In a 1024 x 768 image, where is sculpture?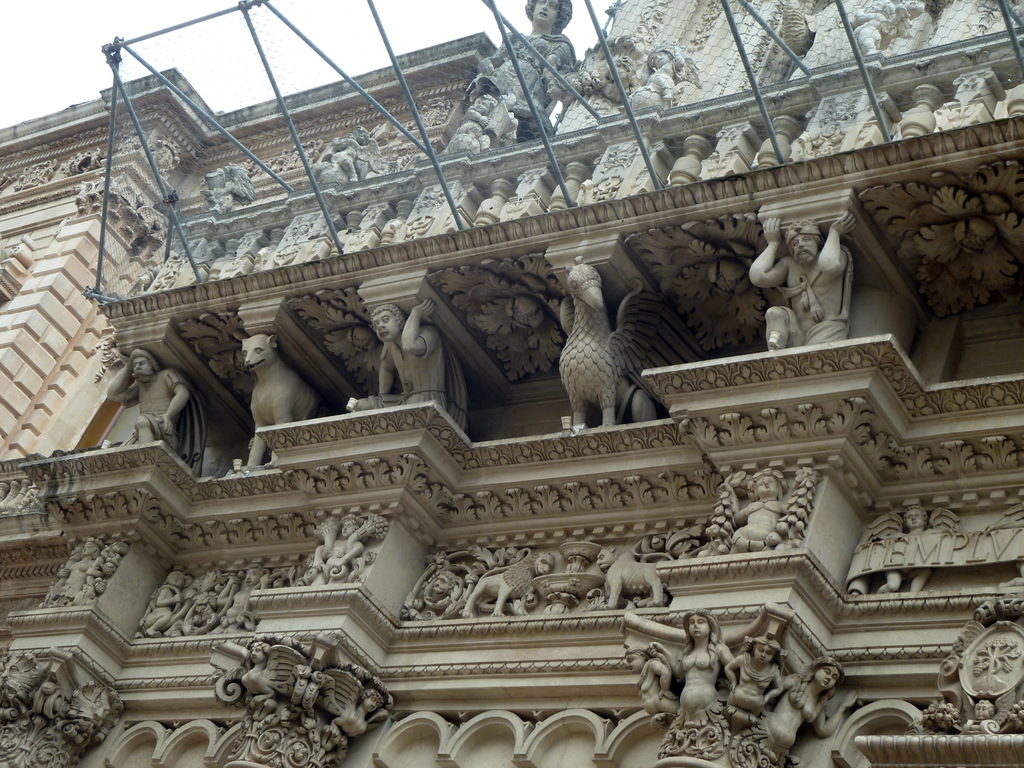
rect(136, 569, 186, 630).
